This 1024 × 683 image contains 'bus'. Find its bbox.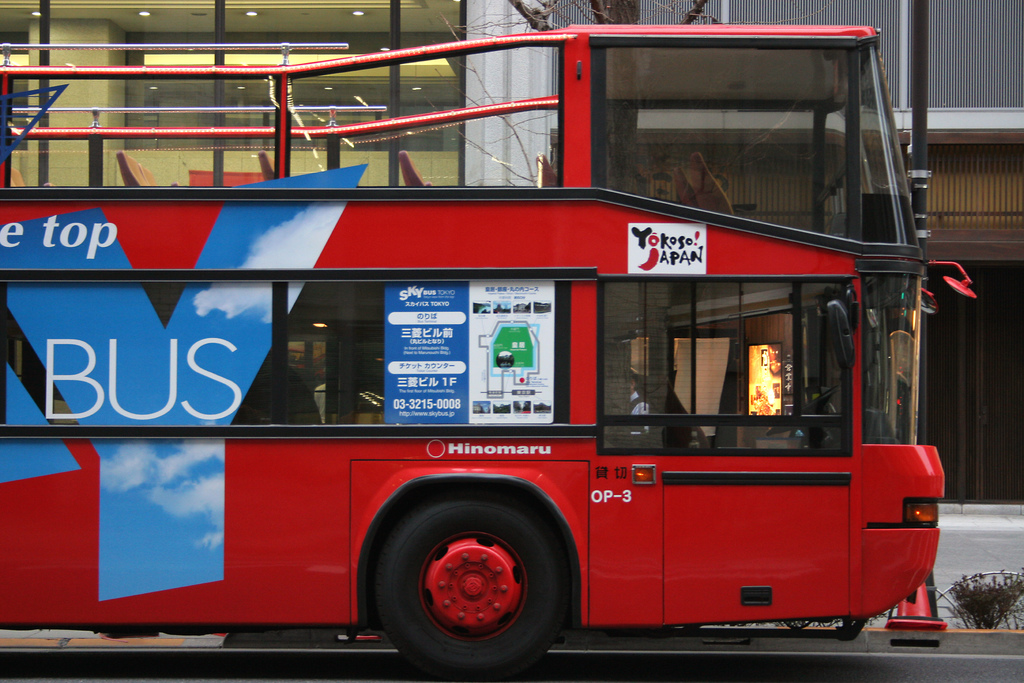
<region>0, 18, 981, 682</region>.
